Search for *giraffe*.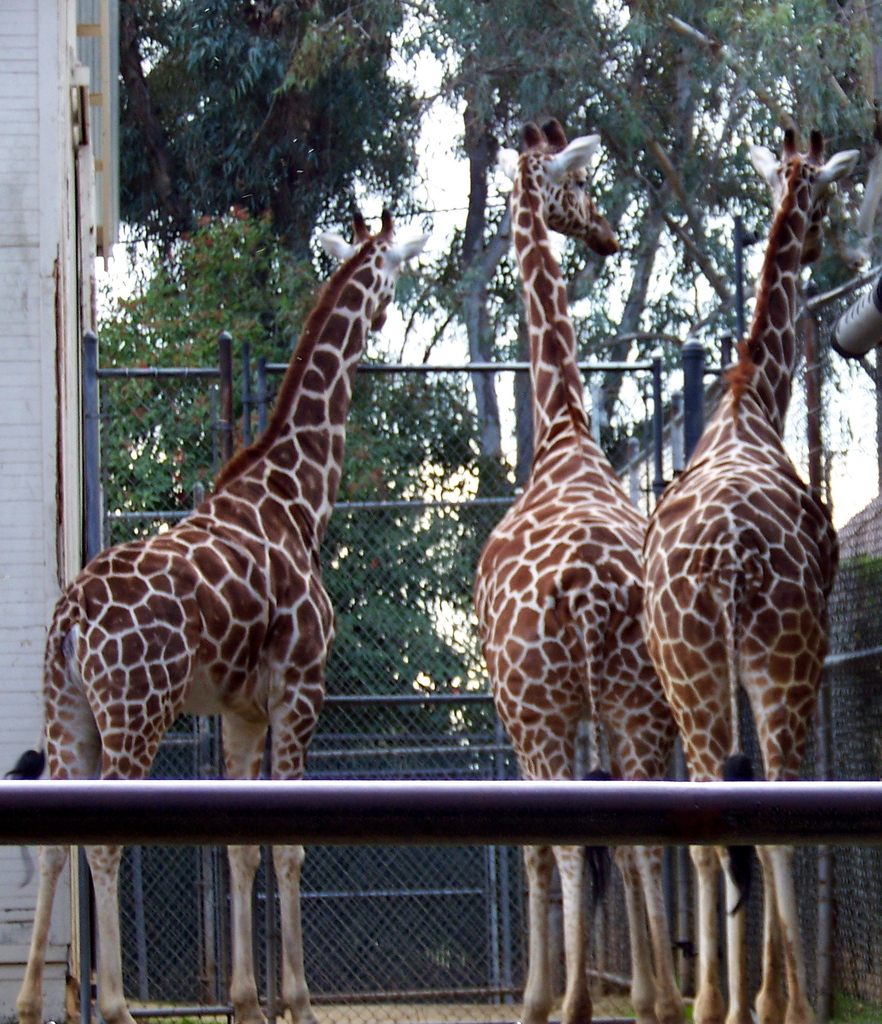
Found at 10,200,430,1023.
